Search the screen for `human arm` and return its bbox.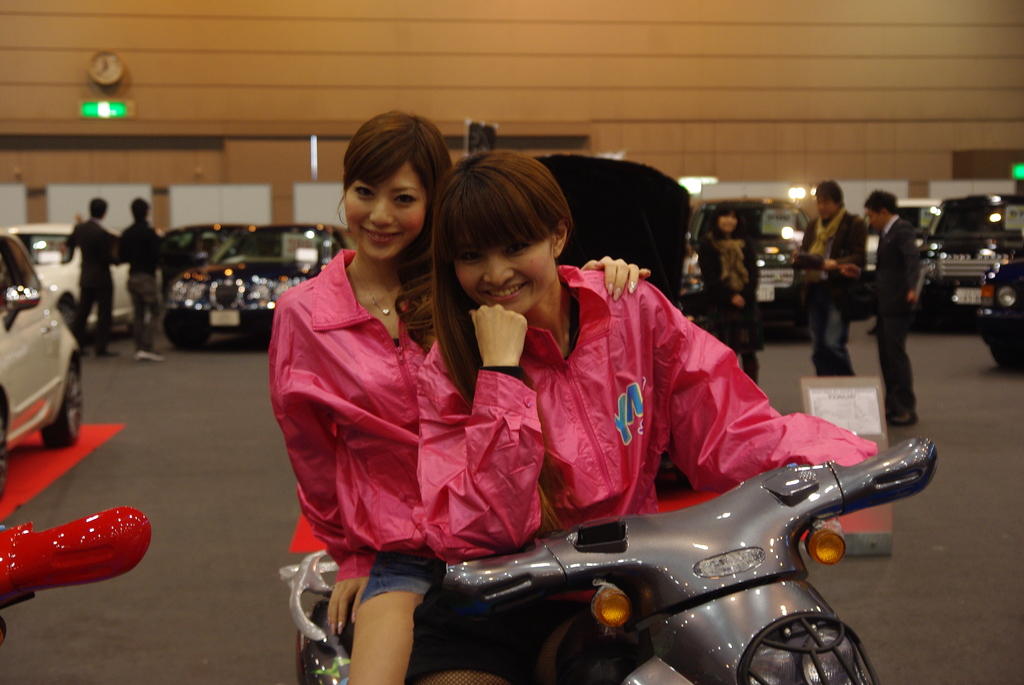
Found: rect(567, 253, 657, 301).
